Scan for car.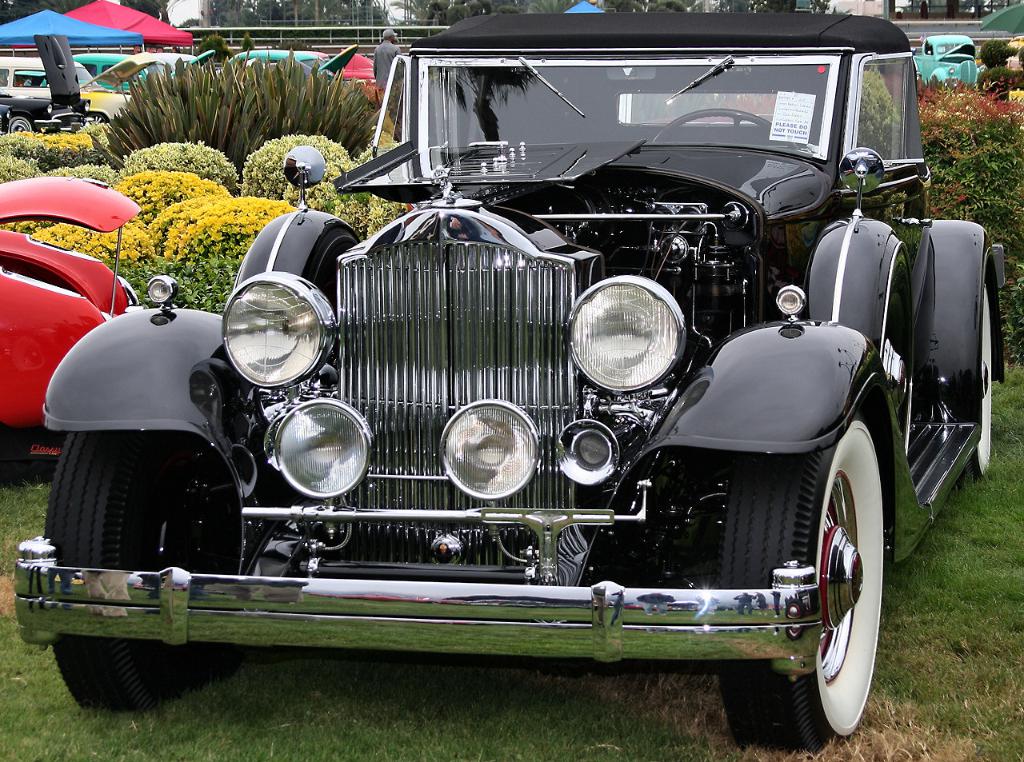
Scan result: <bbox>0, 87, 92, 136</bbox>.
